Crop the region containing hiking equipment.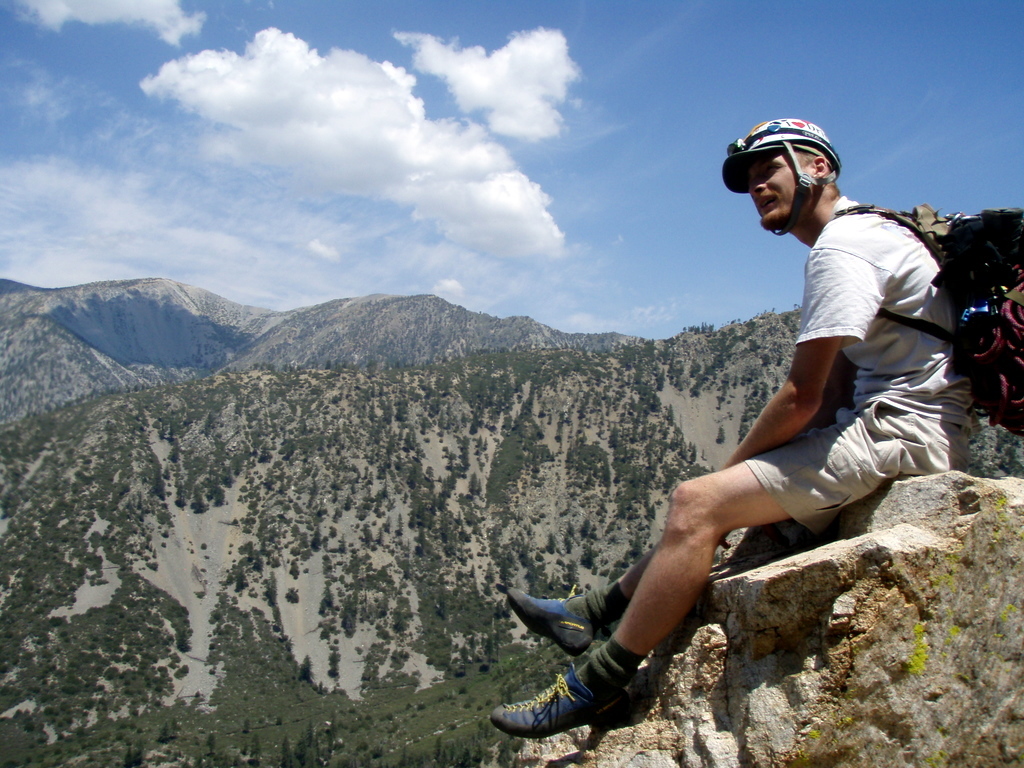
Crop region: x1=725, y1=120, x2=837, y2=244.
